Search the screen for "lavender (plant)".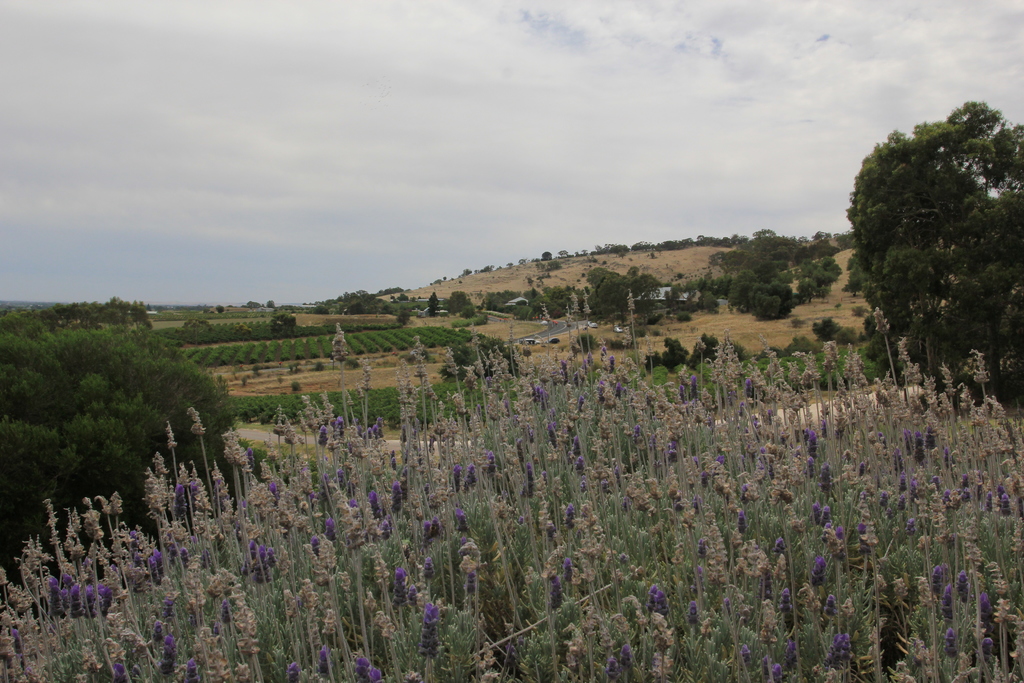
Found at 450, 463, 461, 490.
